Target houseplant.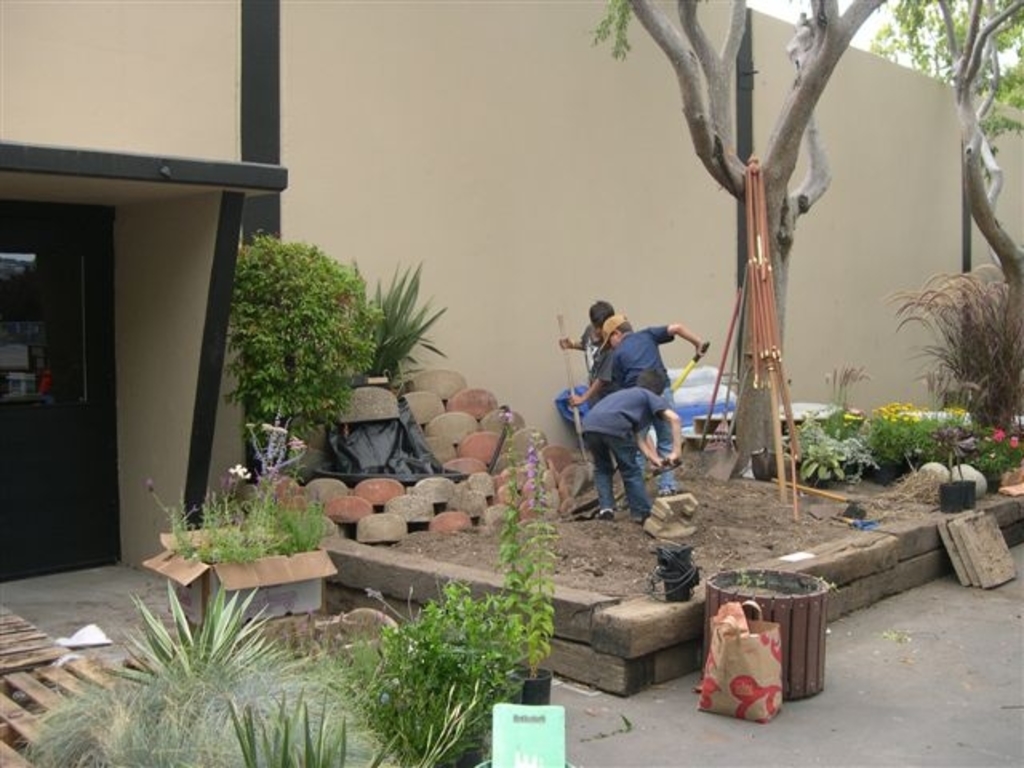
Target region: {"left": 480, "top": 410, "right": 560, "bottom": 709}.
